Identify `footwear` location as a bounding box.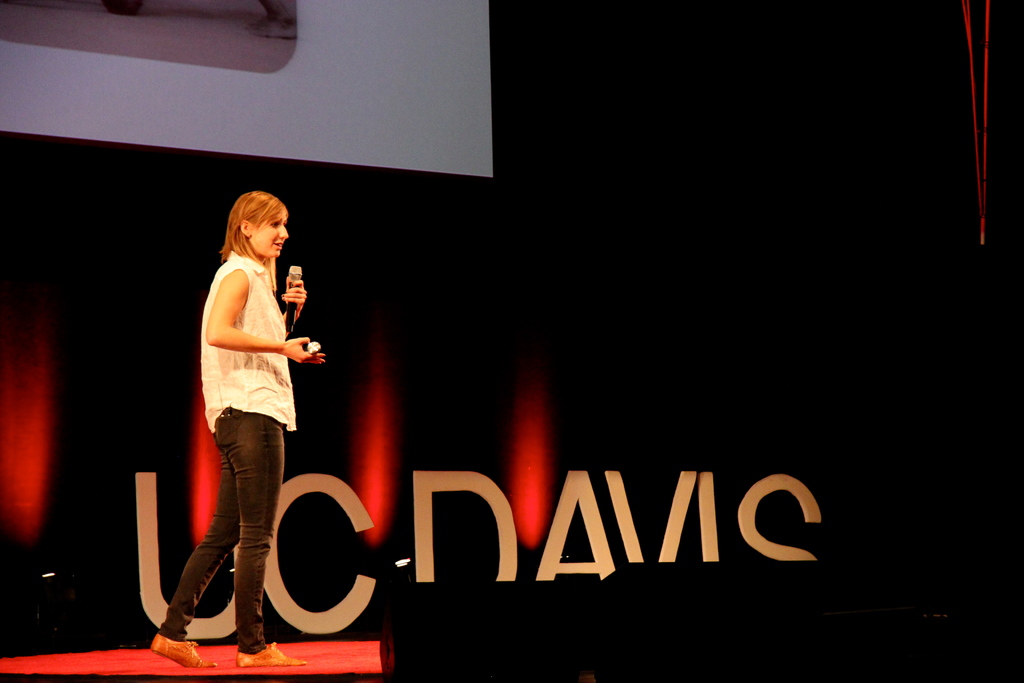
(x1=234, y1=635, x2=310, y2=667).
